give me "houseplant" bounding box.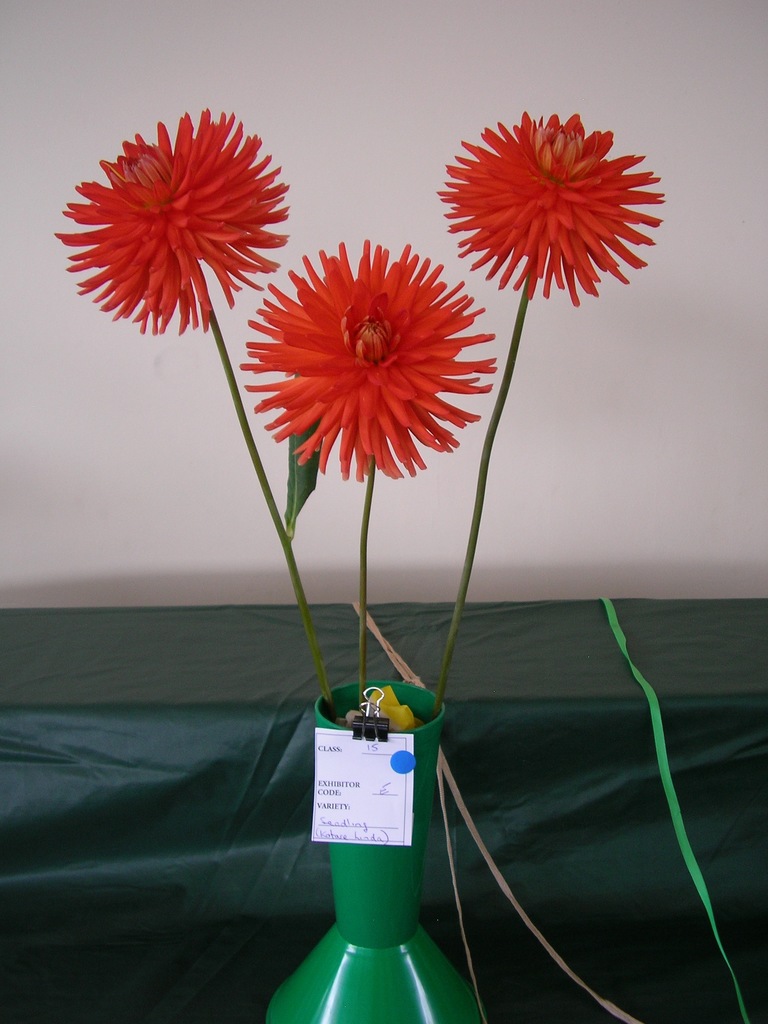
52,106,663,1023.
